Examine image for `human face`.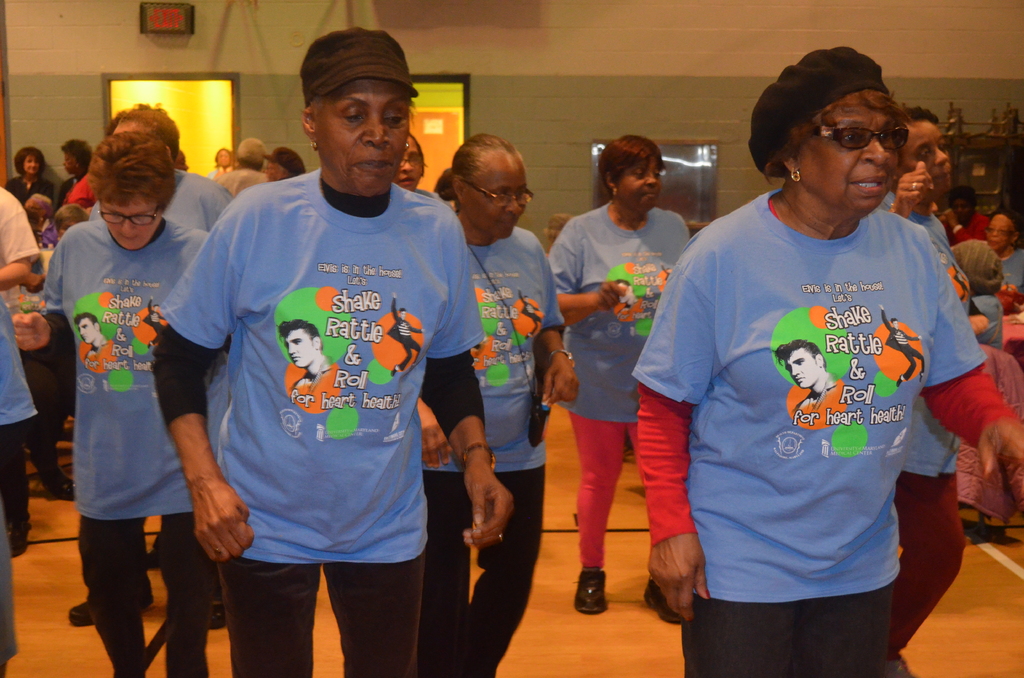
Examination result: x1=990 y1=217 x2=1012 y2=248.
